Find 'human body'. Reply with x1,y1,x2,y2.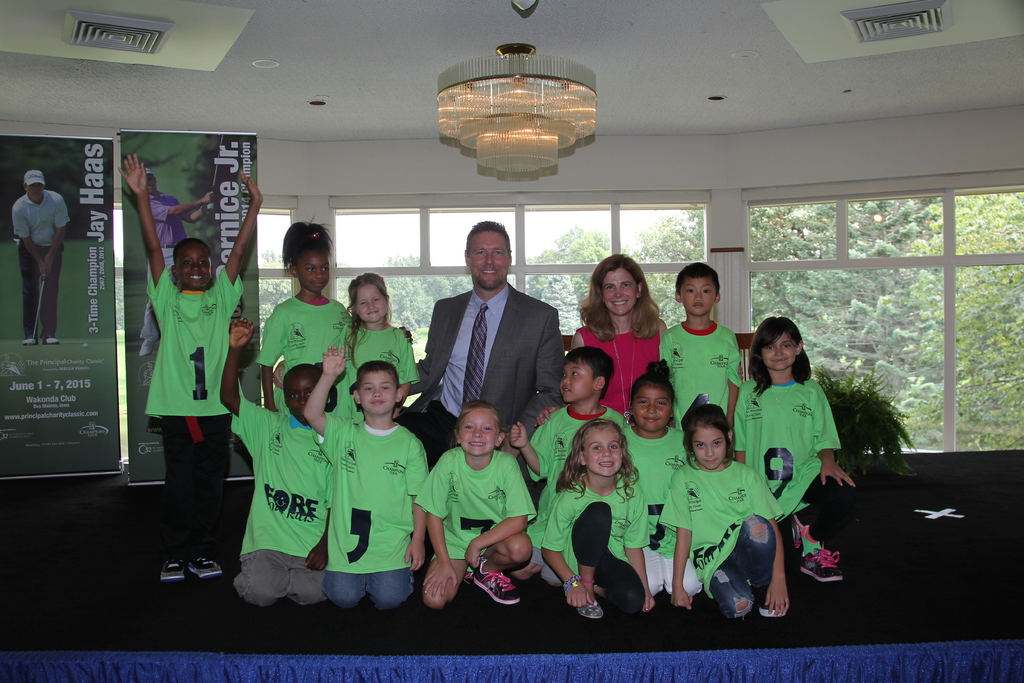
116,152,261,582.
